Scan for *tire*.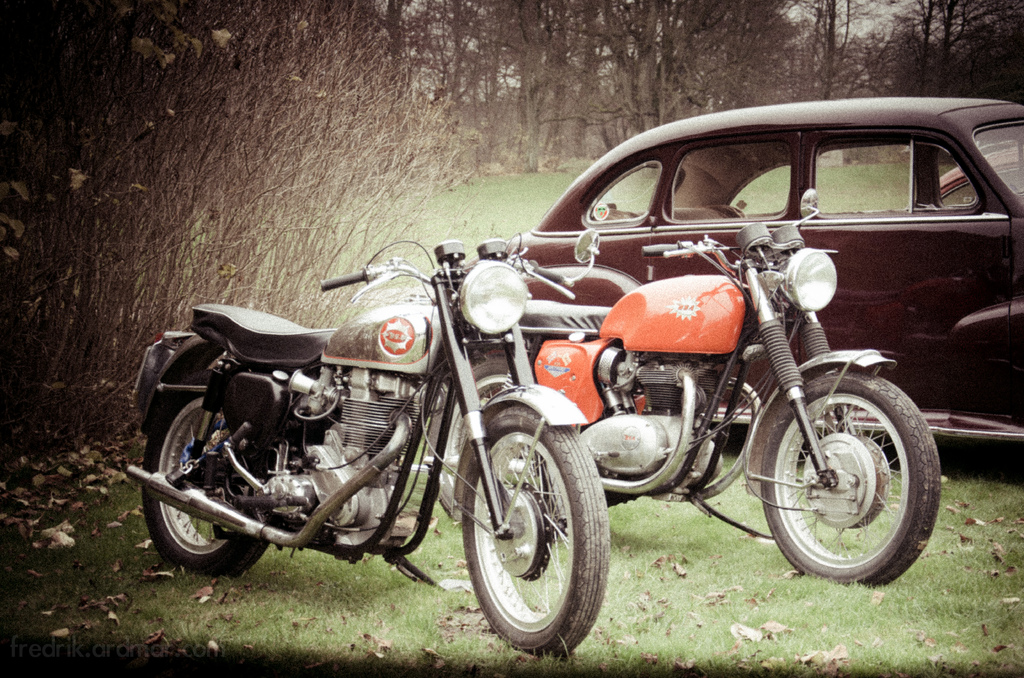
Scan result: [x1=463, y1=407, x2=607, y2=655].
